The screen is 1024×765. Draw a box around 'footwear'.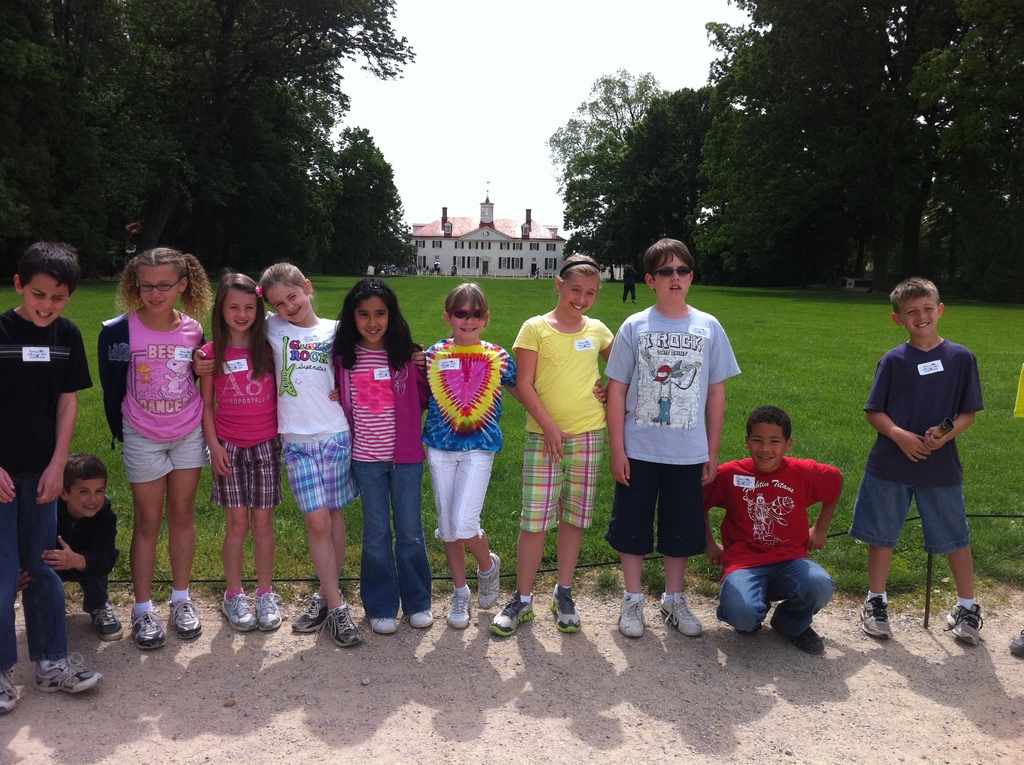
x1=616, y1=595, x2=649, y2=640.
